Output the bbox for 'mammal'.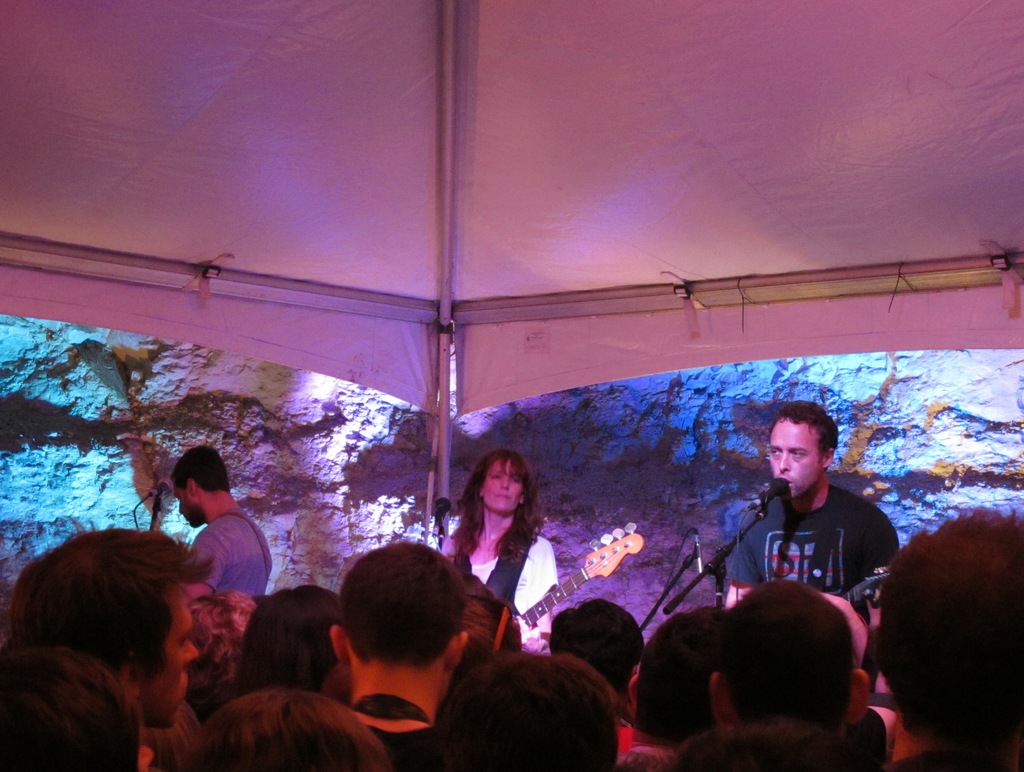
442/452/559/648.
